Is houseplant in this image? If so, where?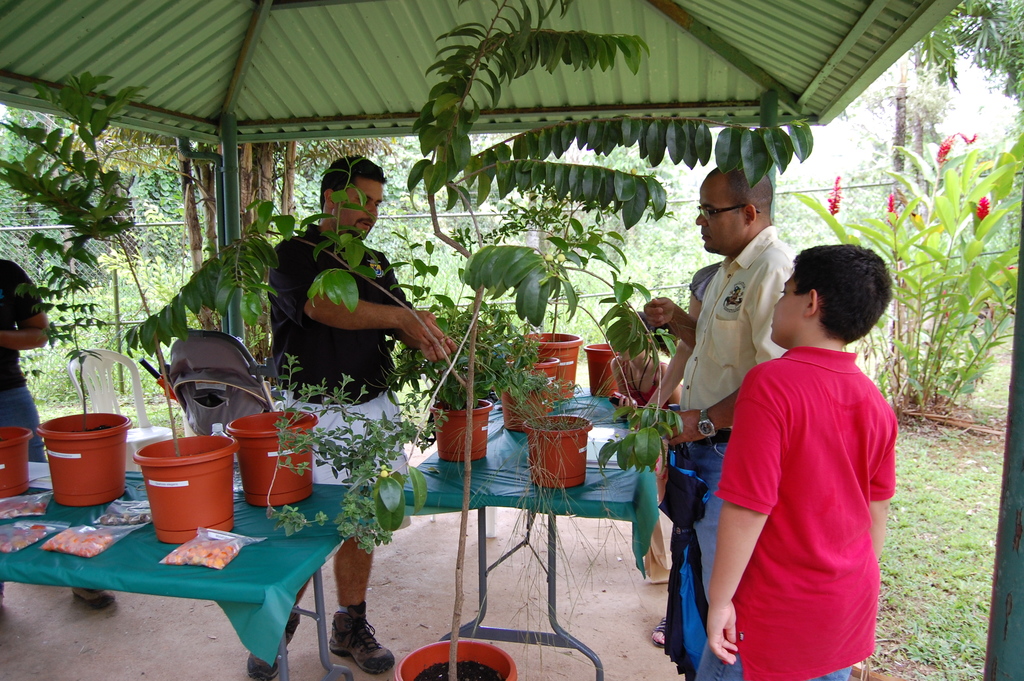
Yes, at <box>116,0,813,680</box>.
